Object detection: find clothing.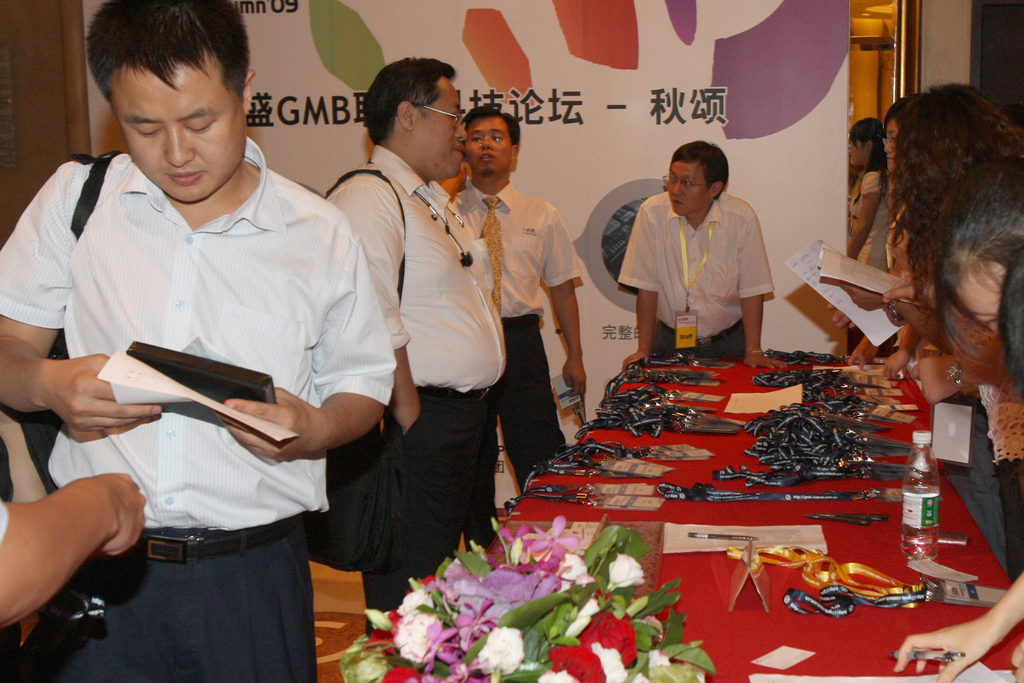
l=911, t=273, r=1003, b=577.
